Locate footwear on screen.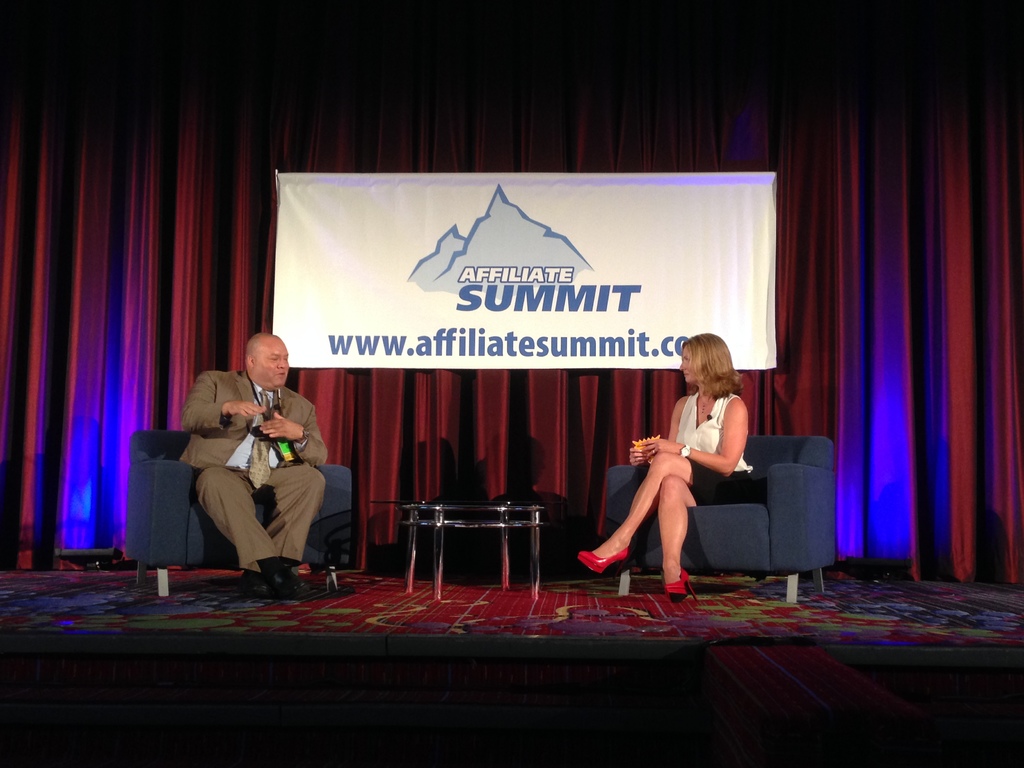
On screen at {"x1": 663, "y1": 565, "x2": 701, "y2": 601}.
